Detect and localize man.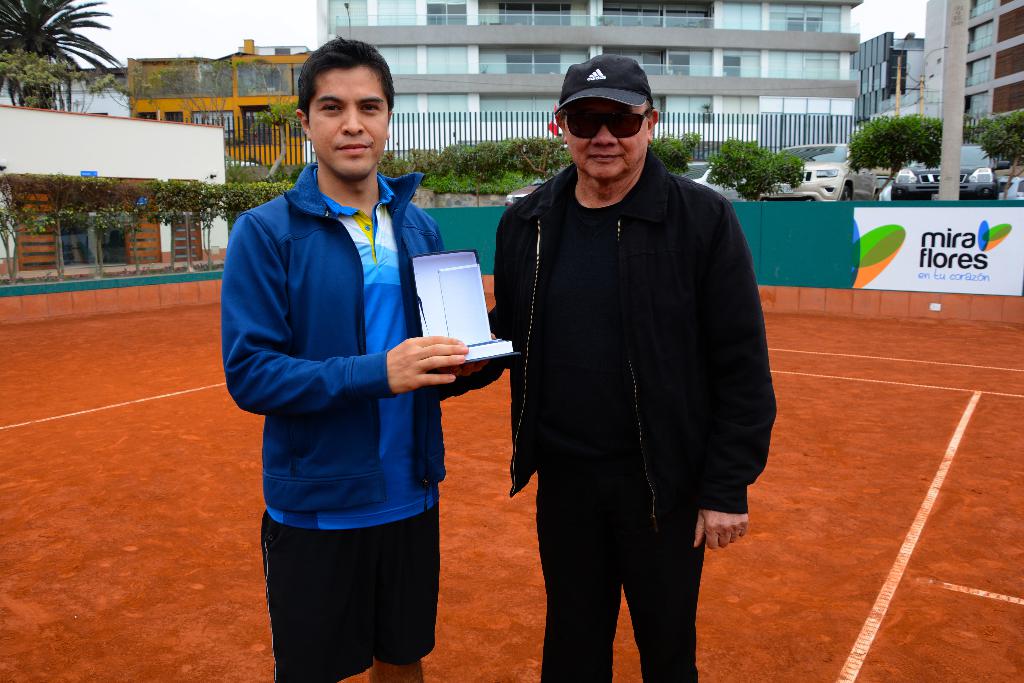
Localized at (x1=479, y1=42, x2=778, y2=677).
